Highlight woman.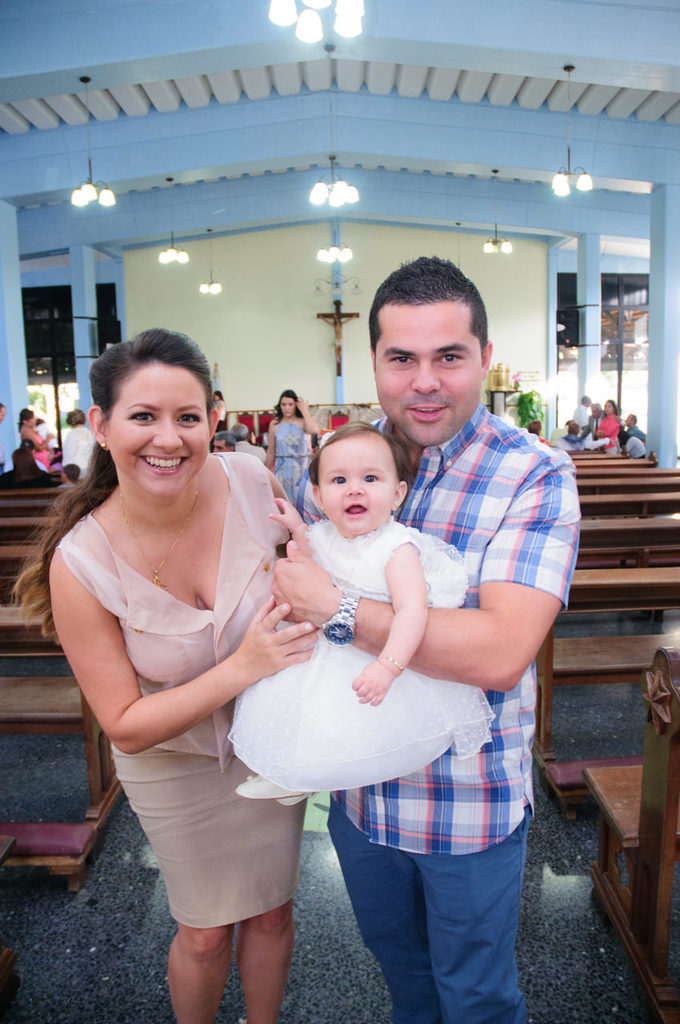
Highlighted region: pyautogui.locateOnScreen(2, 330, 318, 1023).
